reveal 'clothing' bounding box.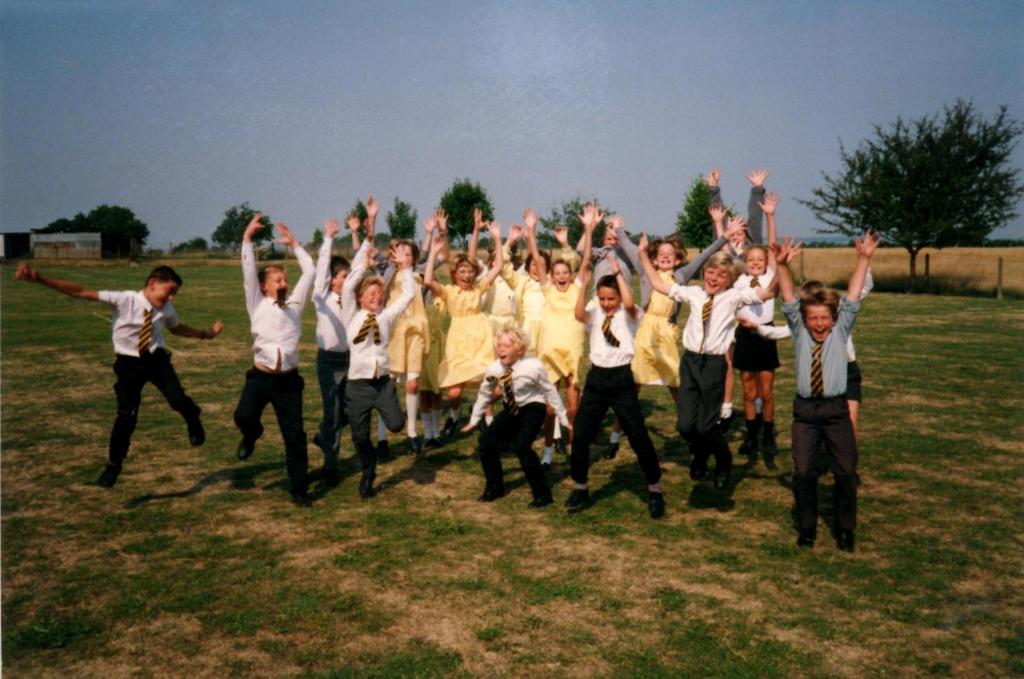
Revealed: bbox(239, 249, 317, 374).
